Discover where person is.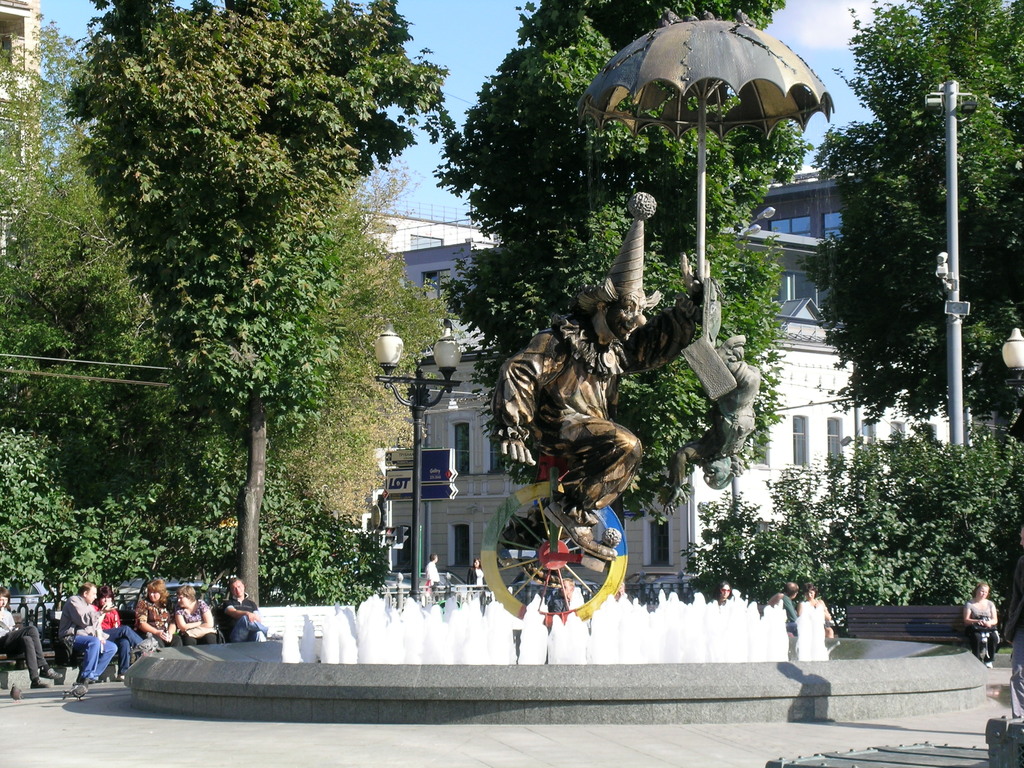
Discovered at <region>428, 554, 440, 595</region>.
